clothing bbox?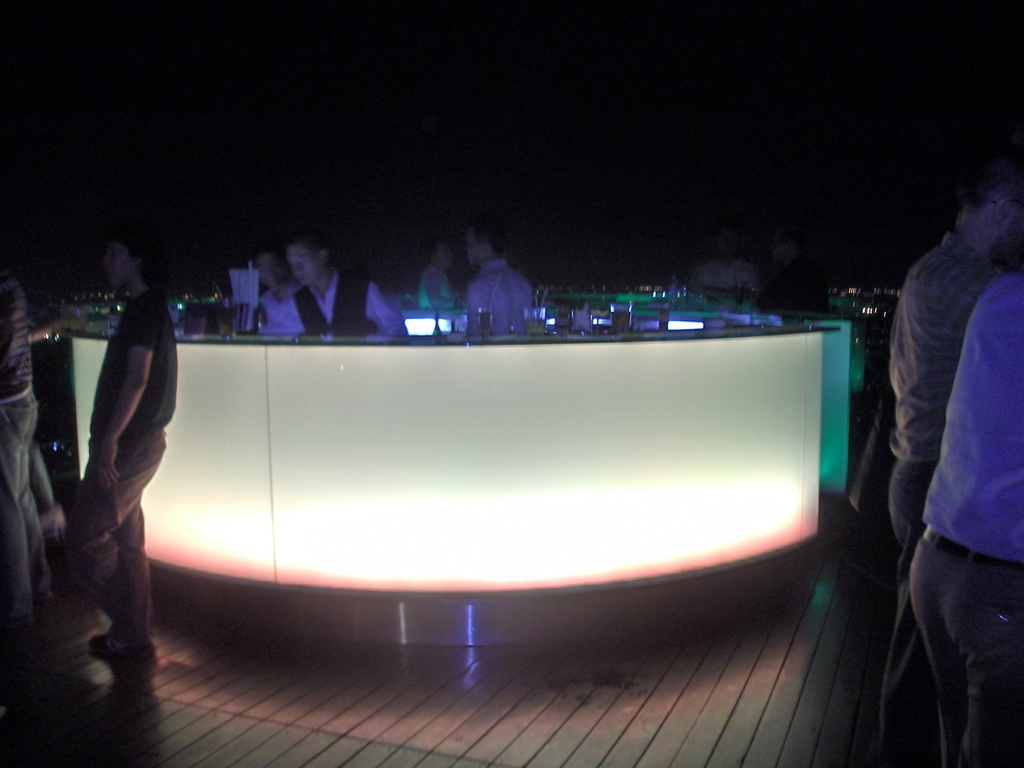
413,260,456,315
